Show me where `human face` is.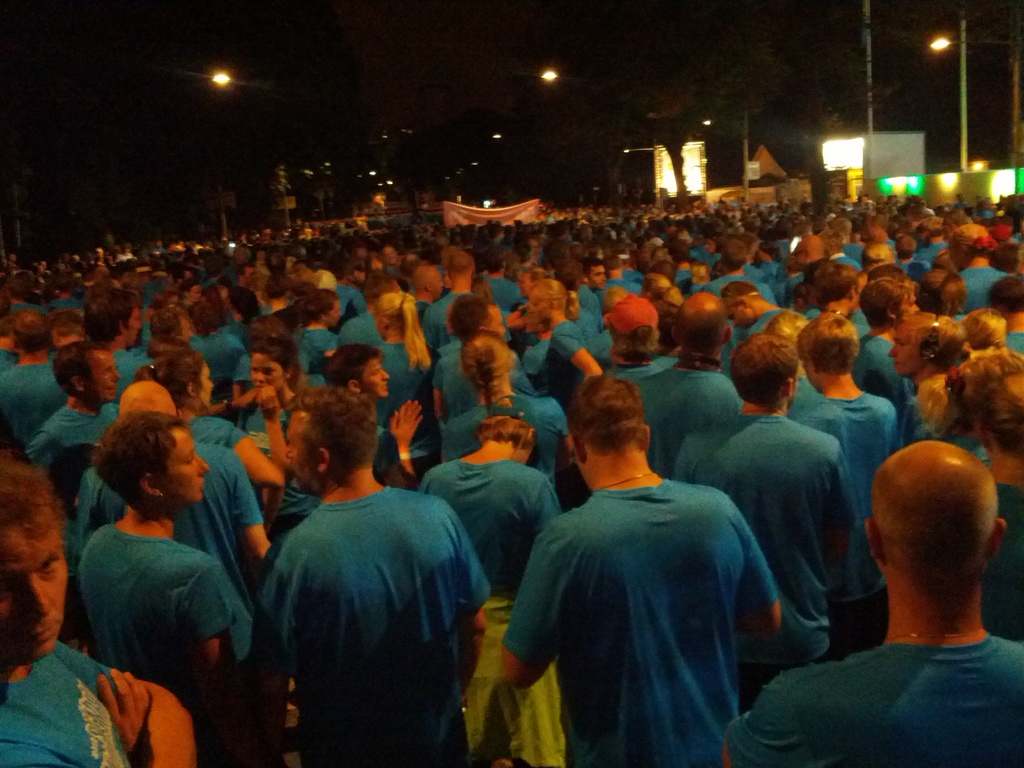
`human face` is at BBox(284, 412, 313, 496).
